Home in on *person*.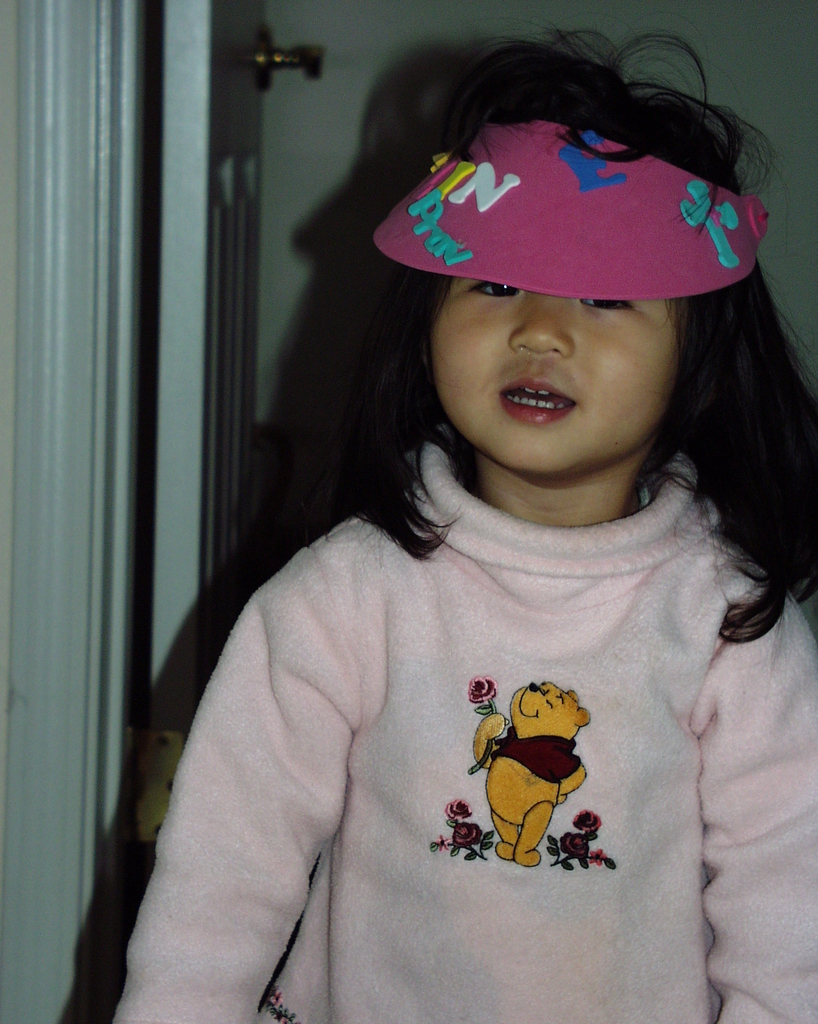
Homed in at {"left": 141, "top": 72, "right": 806, "bottom": 1004}.
